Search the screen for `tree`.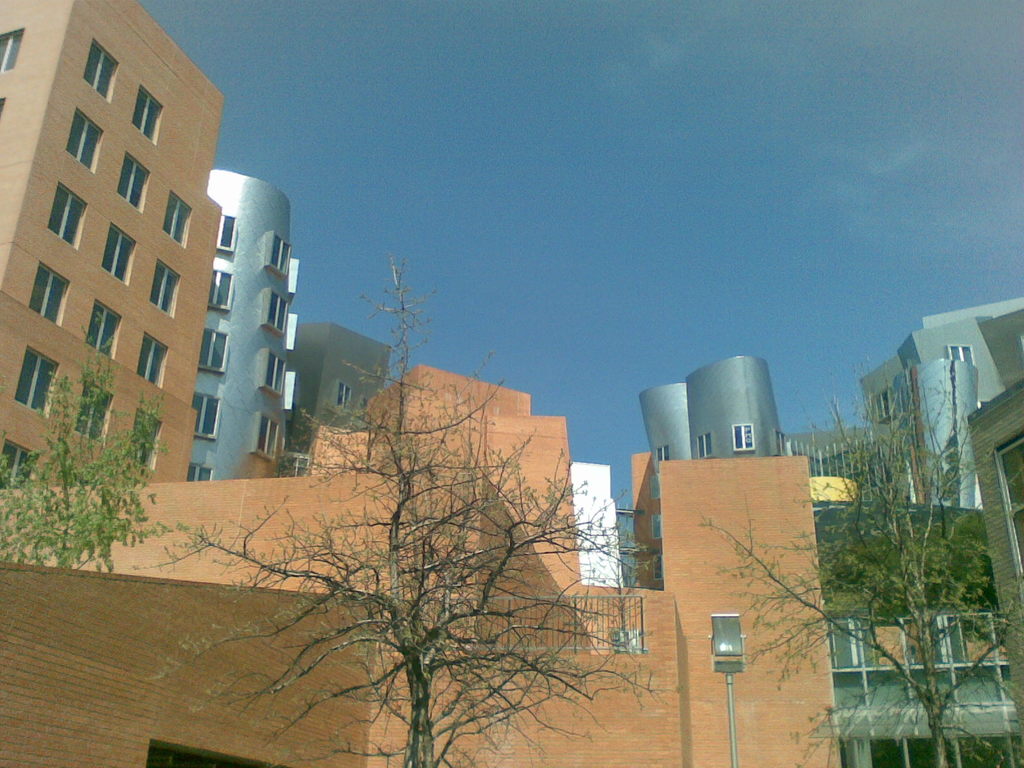
Found at 694:352:1023:767.
